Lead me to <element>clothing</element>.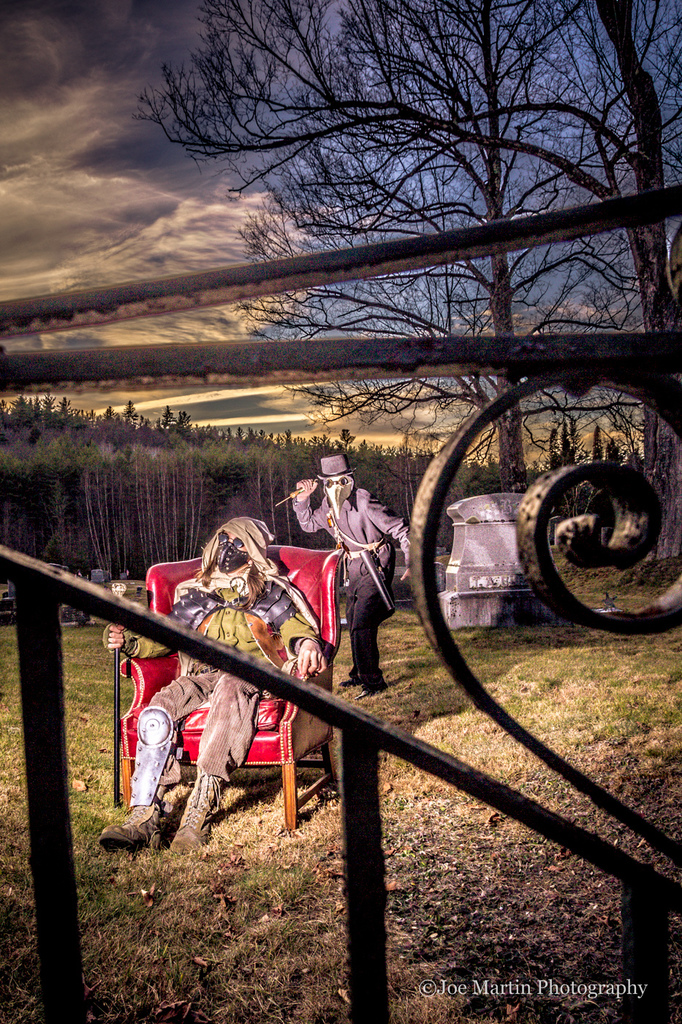
Lead to bbox=[126, 579, 321, 799].
